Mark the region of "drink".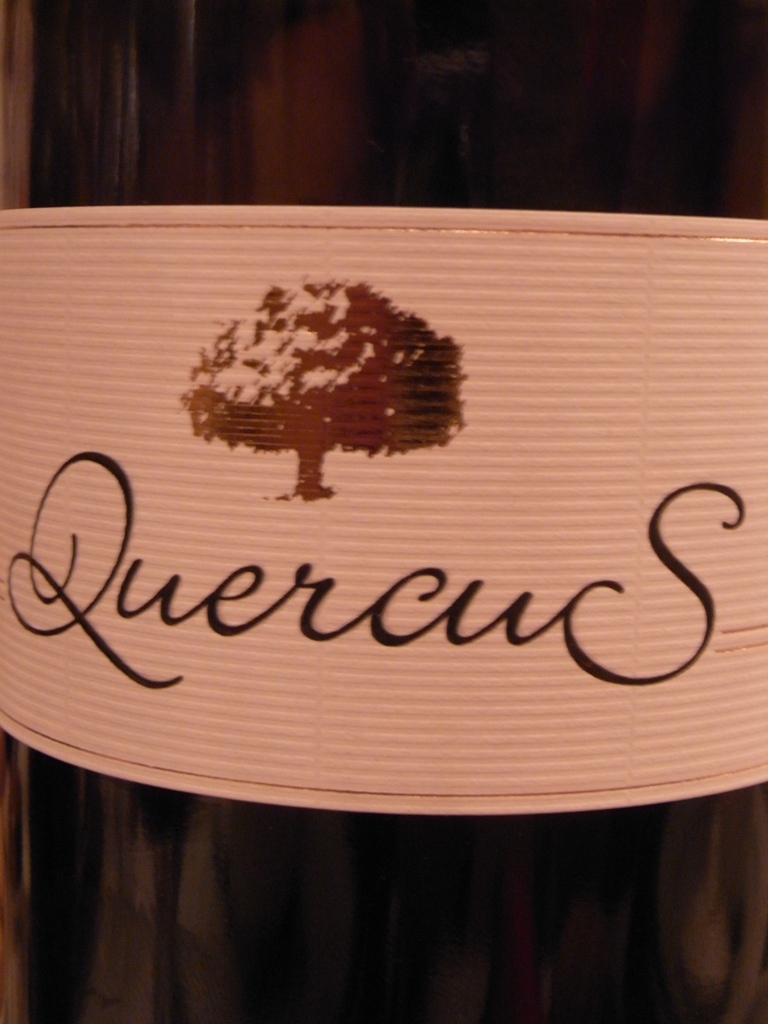
Region: x1=0, y1=0, x2=767, y2=1014.
